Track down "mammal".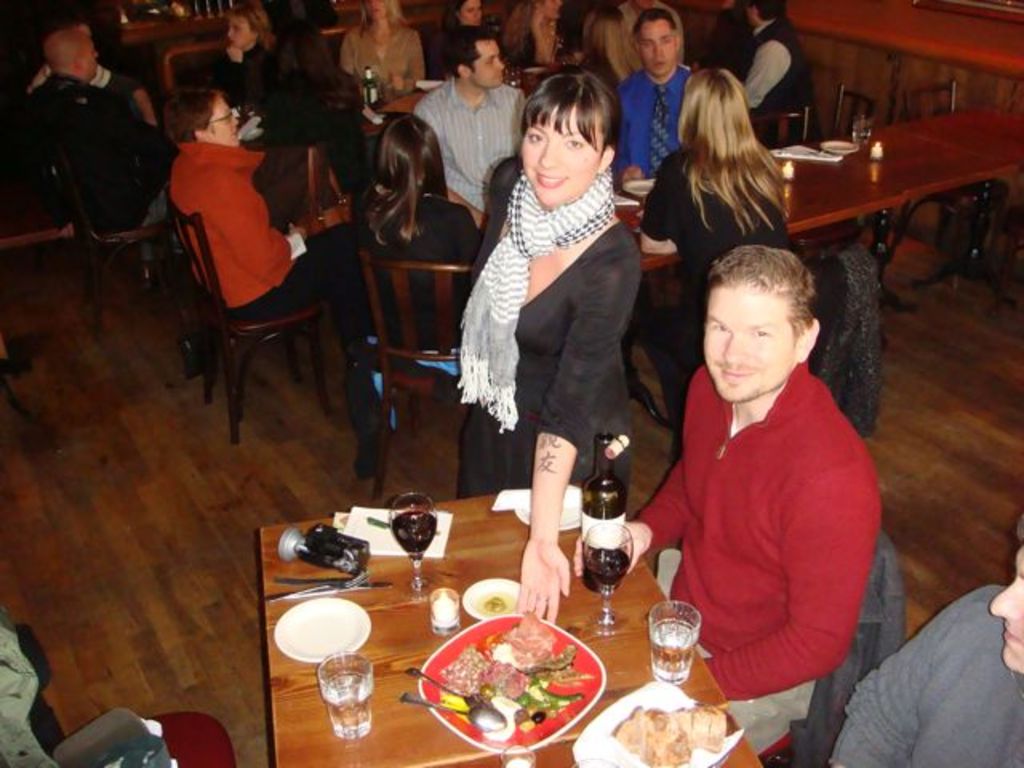
Tracked to x1=352 y1=109 x2=493 y2=347.
